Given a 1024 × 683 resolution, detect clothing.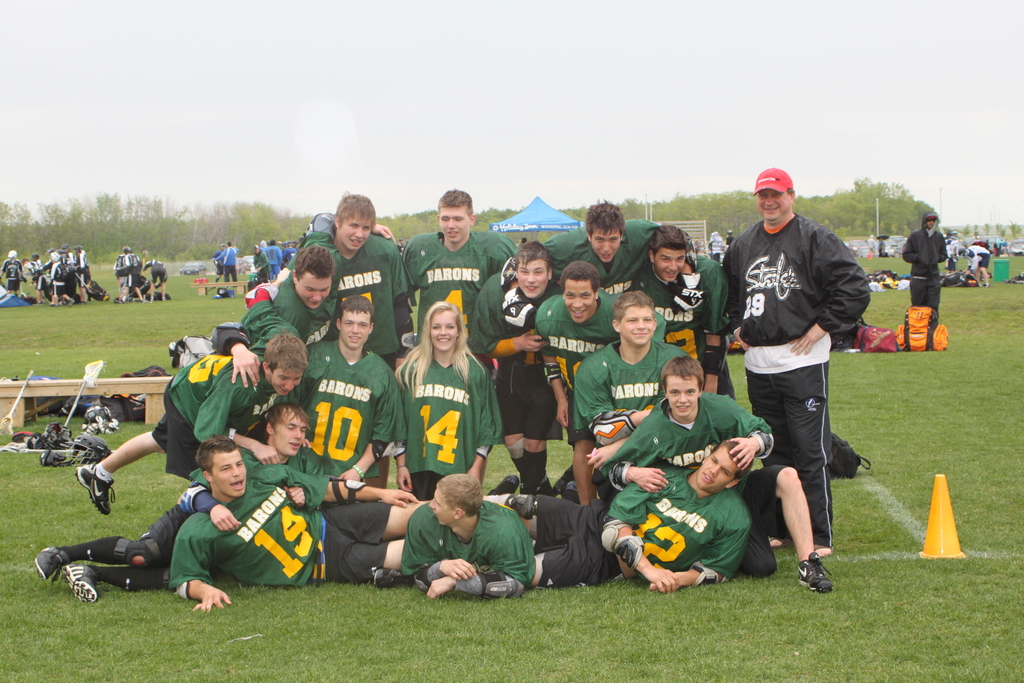
261/243/282/279.
